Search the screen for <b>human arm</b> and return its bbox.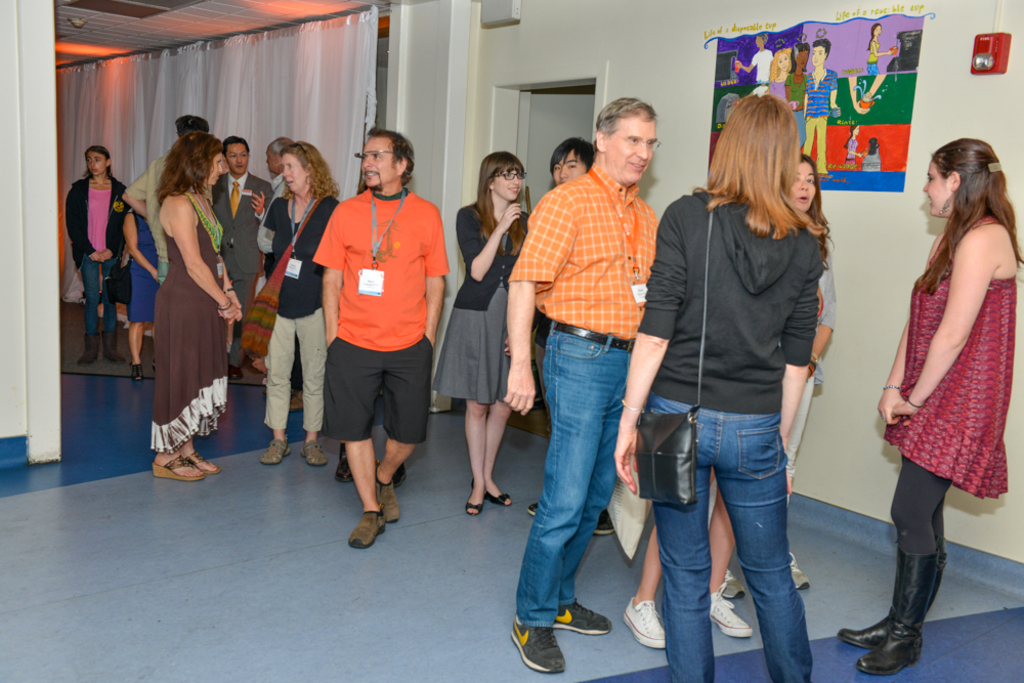
Found: [454,203,528,287].
